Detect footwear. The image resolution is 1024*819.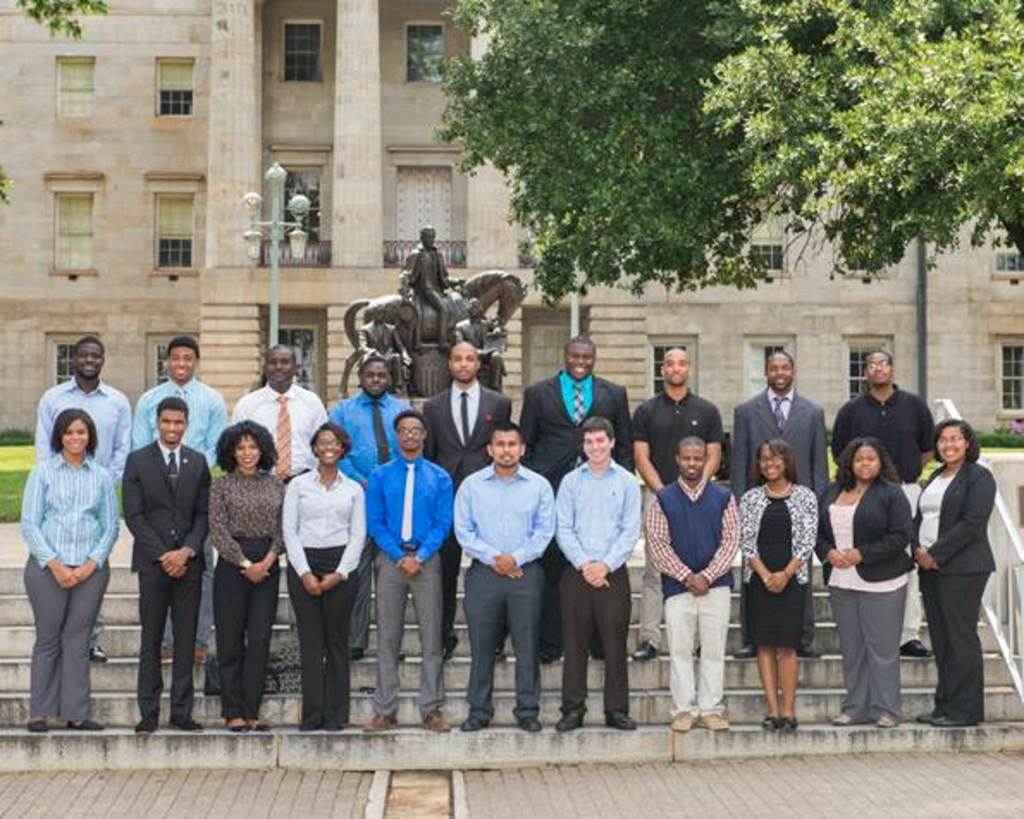
BBox(520, 711, 542, 735).
